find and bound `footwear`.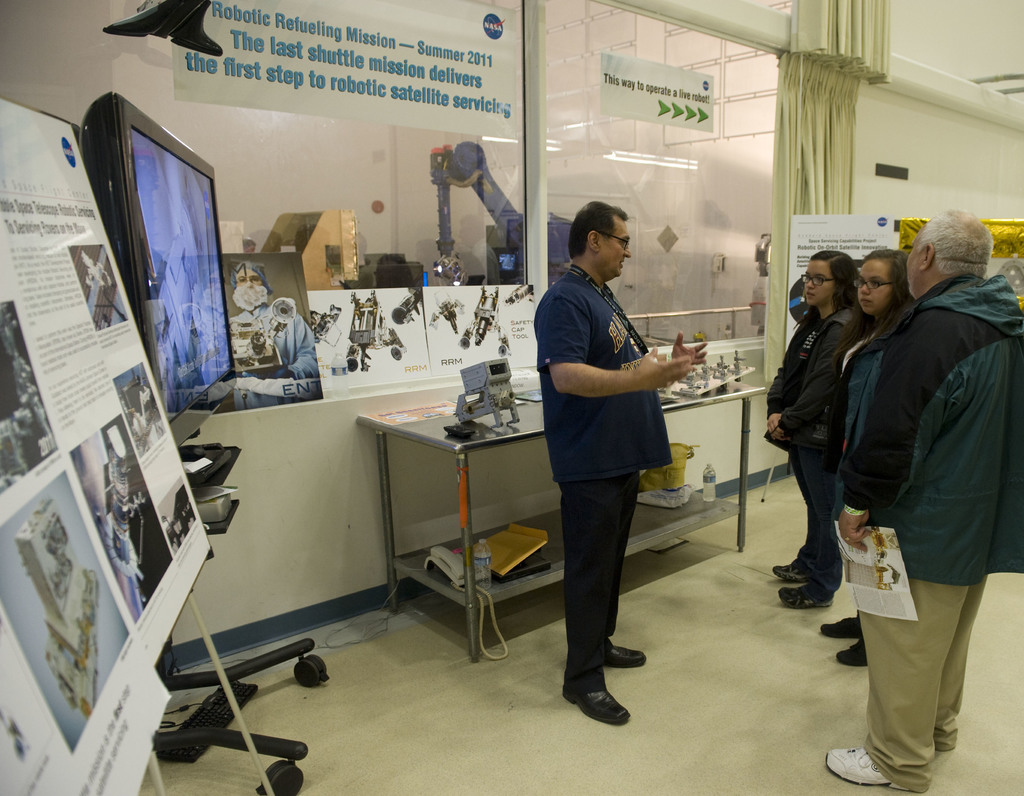
Bound: box=[596, 643, 659, 667].
